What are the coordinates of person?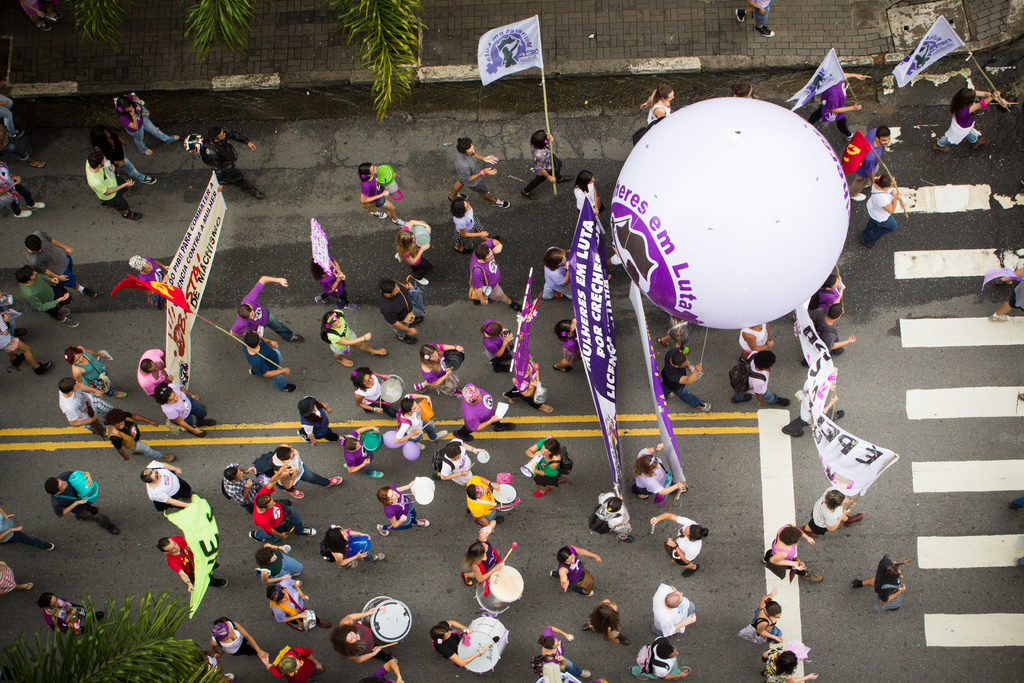
bbox=(442, 440, 485, 484).
